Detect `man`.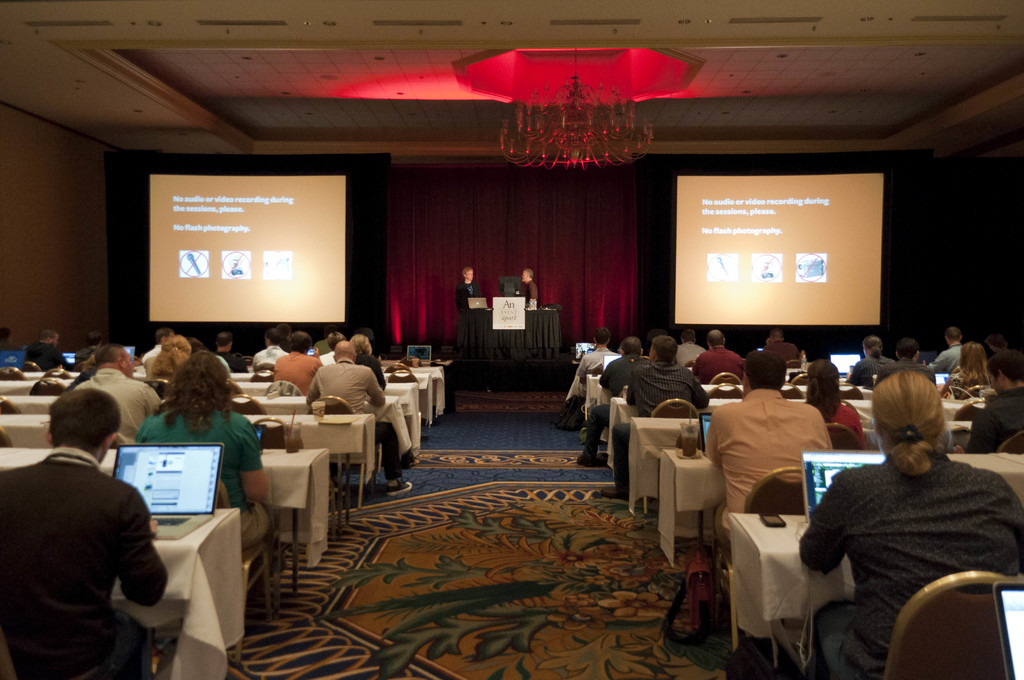
Detected at crop(675, 327, 706, 369).
